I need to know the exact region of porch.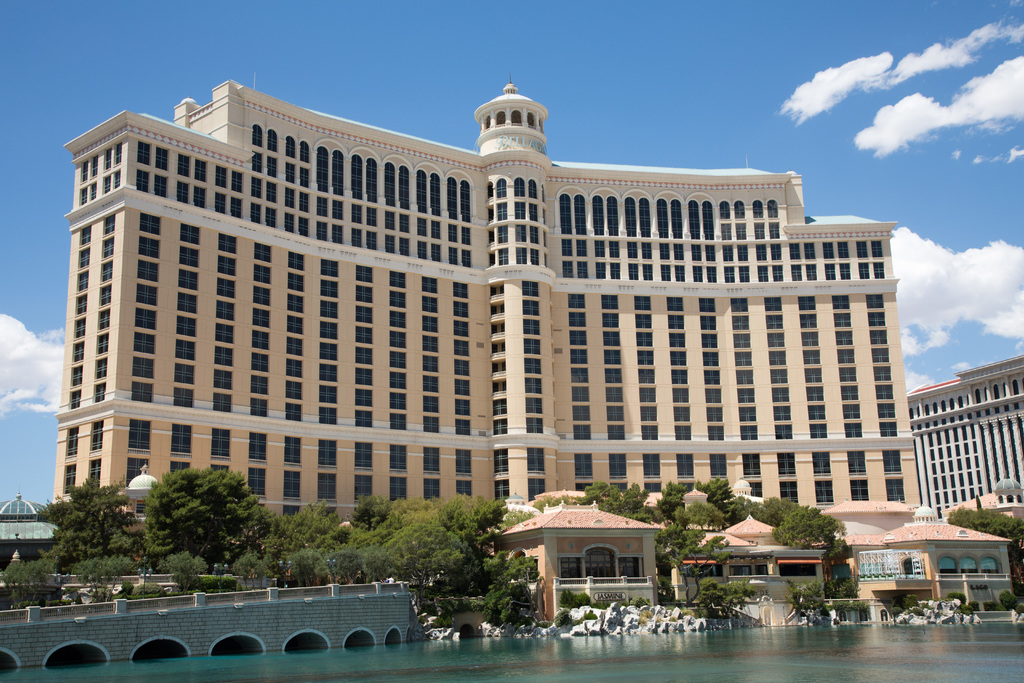
Region: region(689, 572, 822, 607).
